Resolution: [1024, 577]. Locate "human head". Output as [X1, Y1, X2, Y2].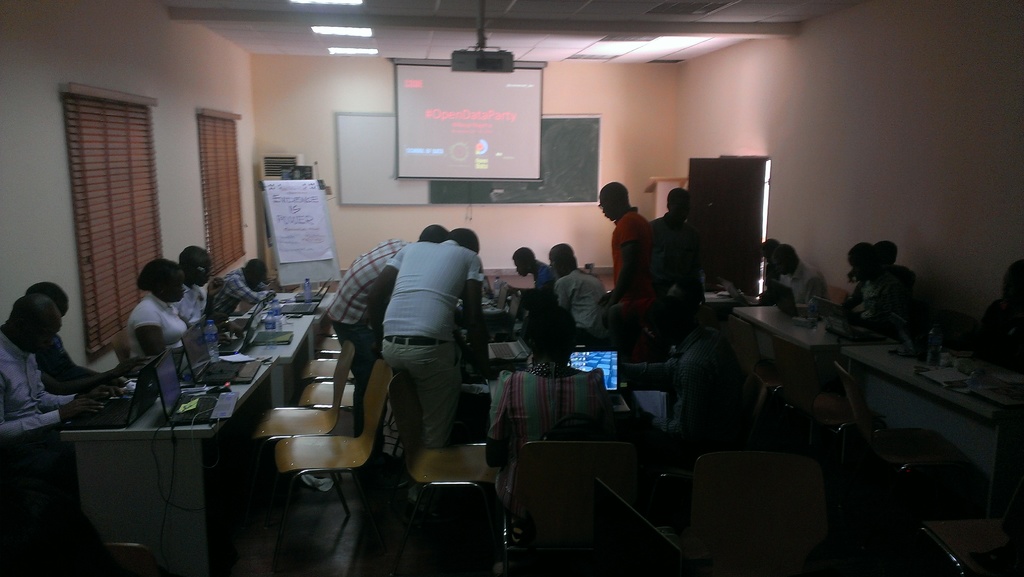
[448, 228, 482, 253].
